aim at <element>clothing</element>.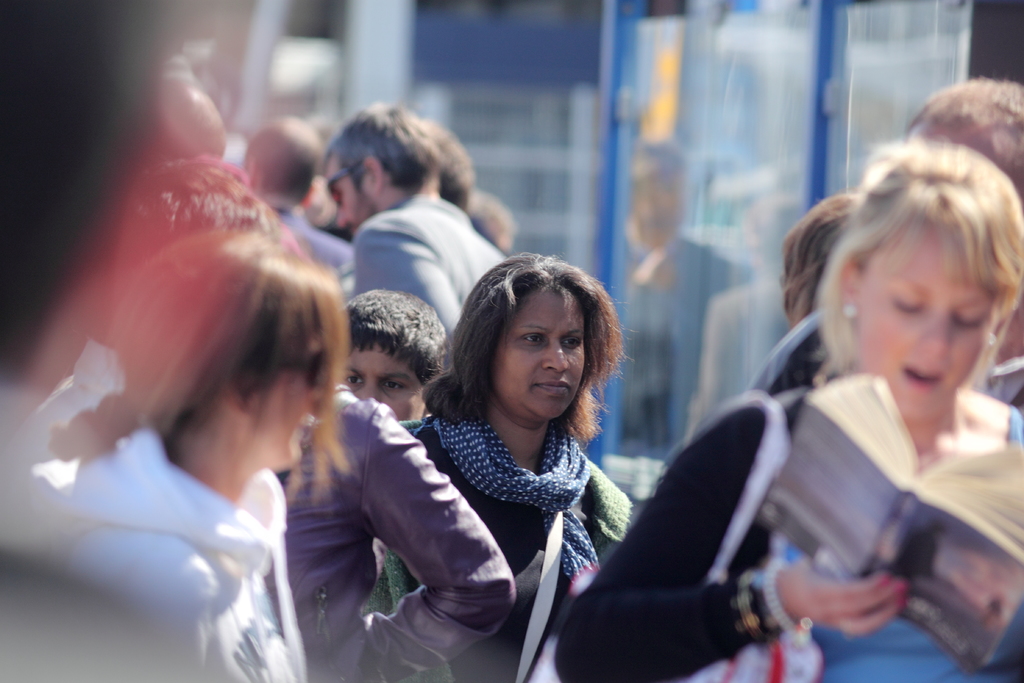
Aimed at 259, 190, 350, 273.
